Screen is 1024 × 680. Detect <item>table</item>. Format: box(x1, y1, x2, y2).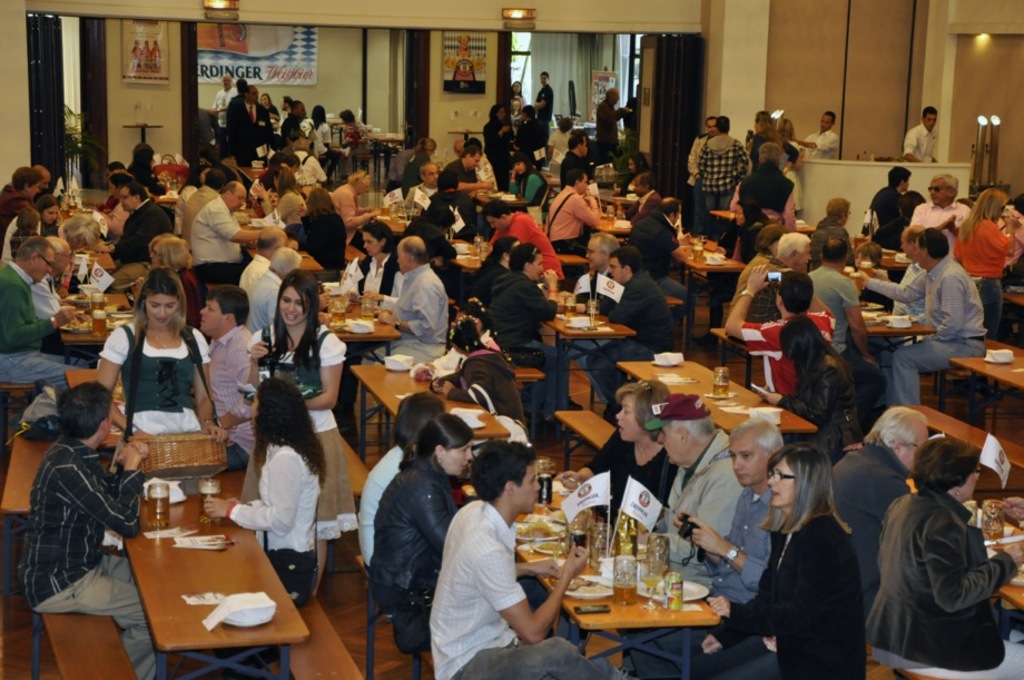
box(348, 361, 519, 472).
